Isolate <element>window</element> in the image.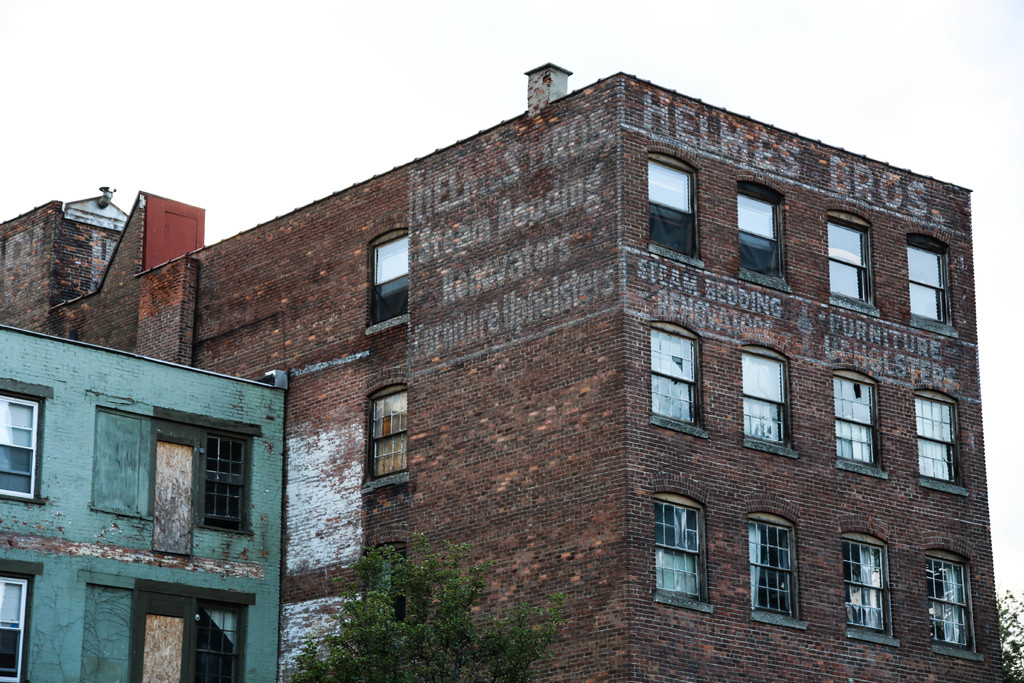
Isolated region: crop(742, 345, 796, 450).
